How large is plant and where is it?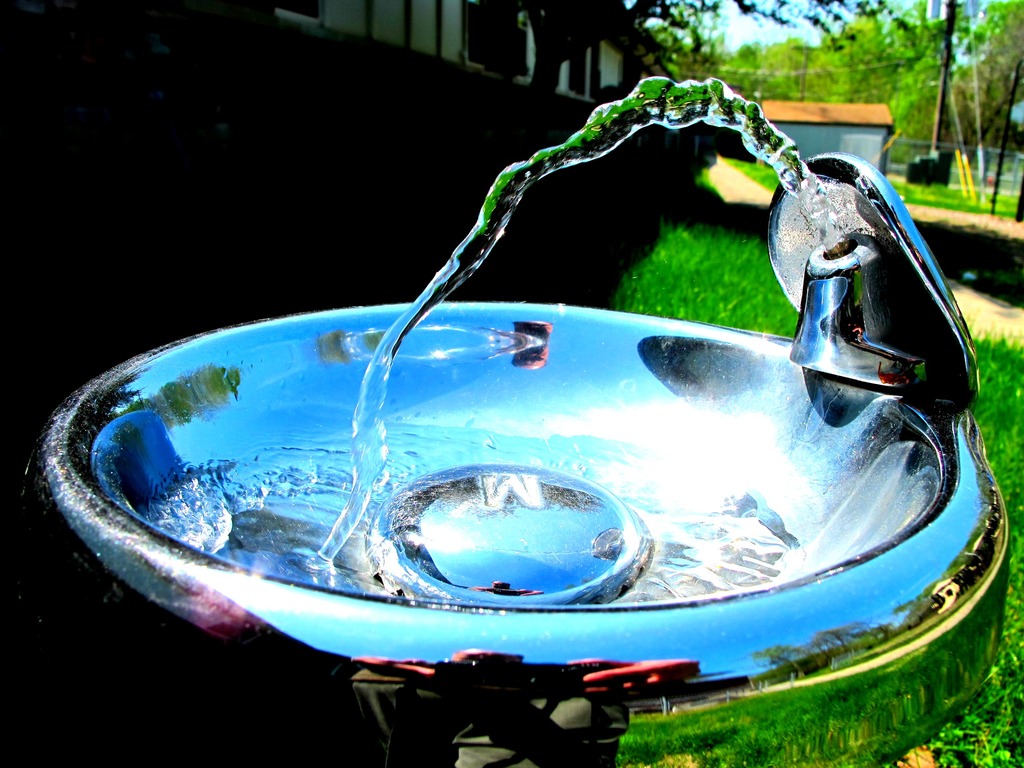
Bounding box: bbox(720, 151, 783, 193).
